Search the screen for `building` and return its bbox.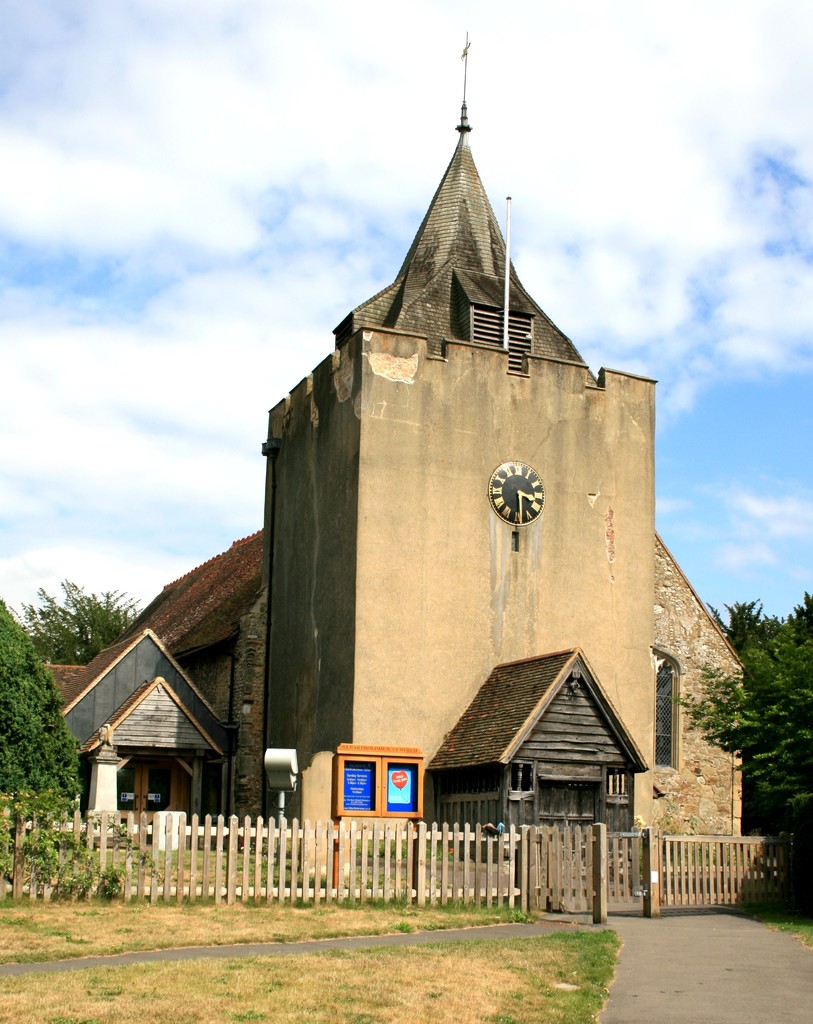
Found: box(38, 33, 808, 920).
